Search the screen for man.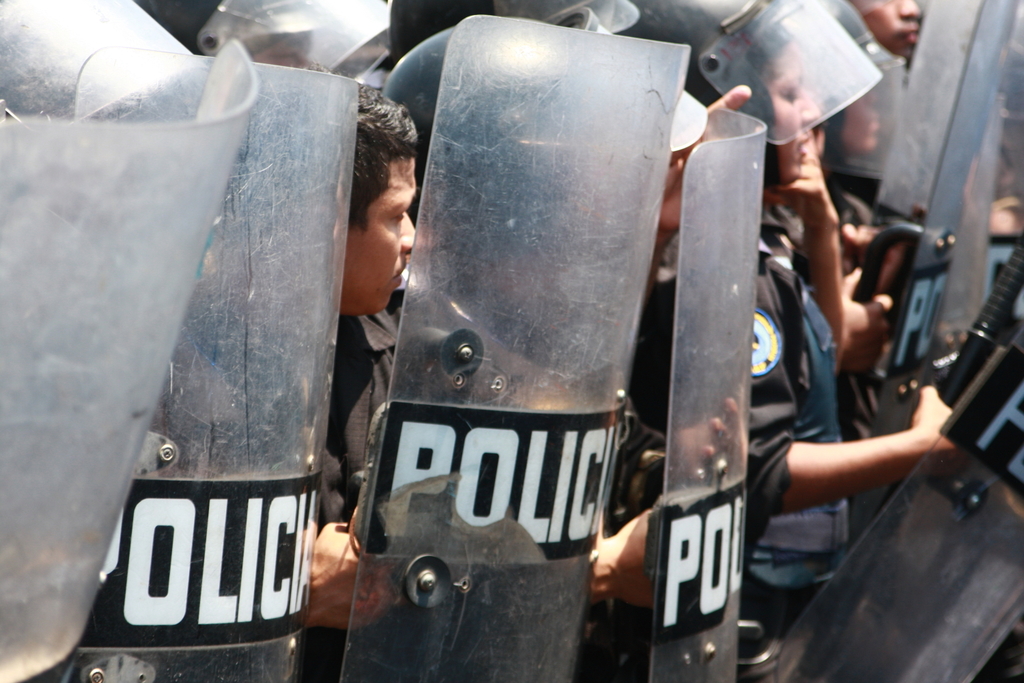
Found at x1=307 y1=70 x2=627 y2=630.
